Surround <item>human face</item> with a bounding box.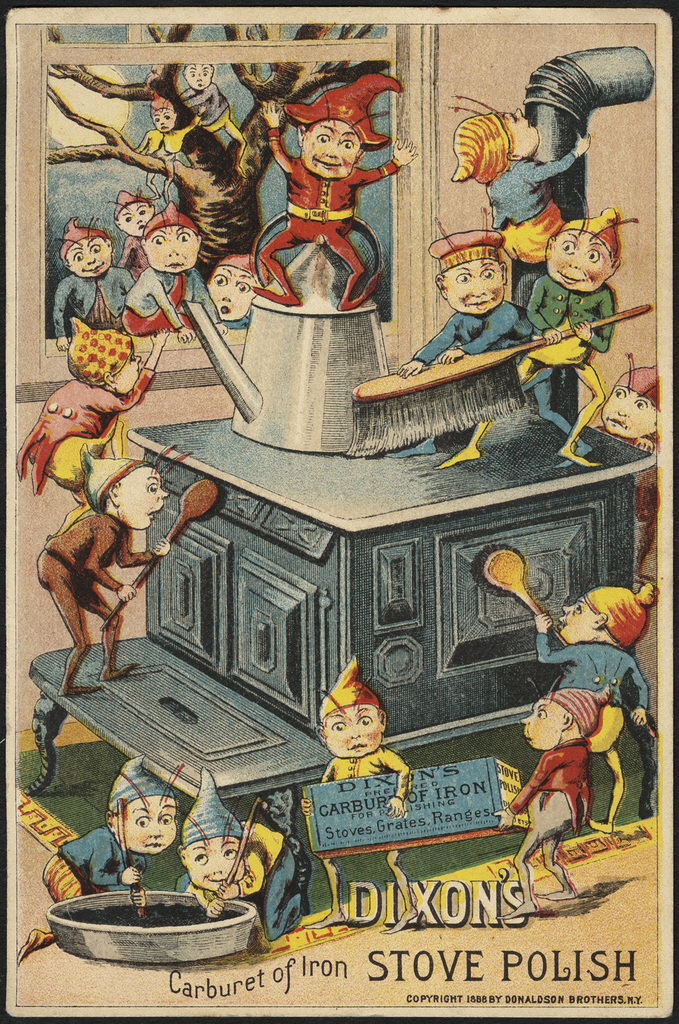
[114,352,137,396].
